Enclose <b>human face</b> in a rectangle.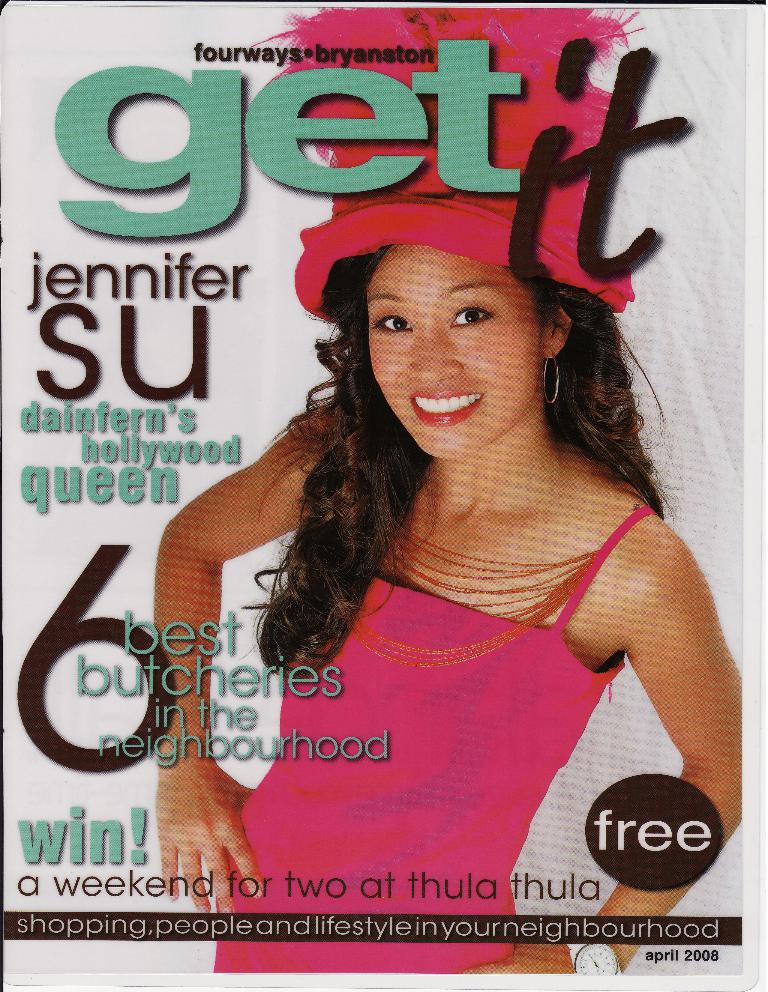
x1=367 y1=234 x2=545 y2=460.
